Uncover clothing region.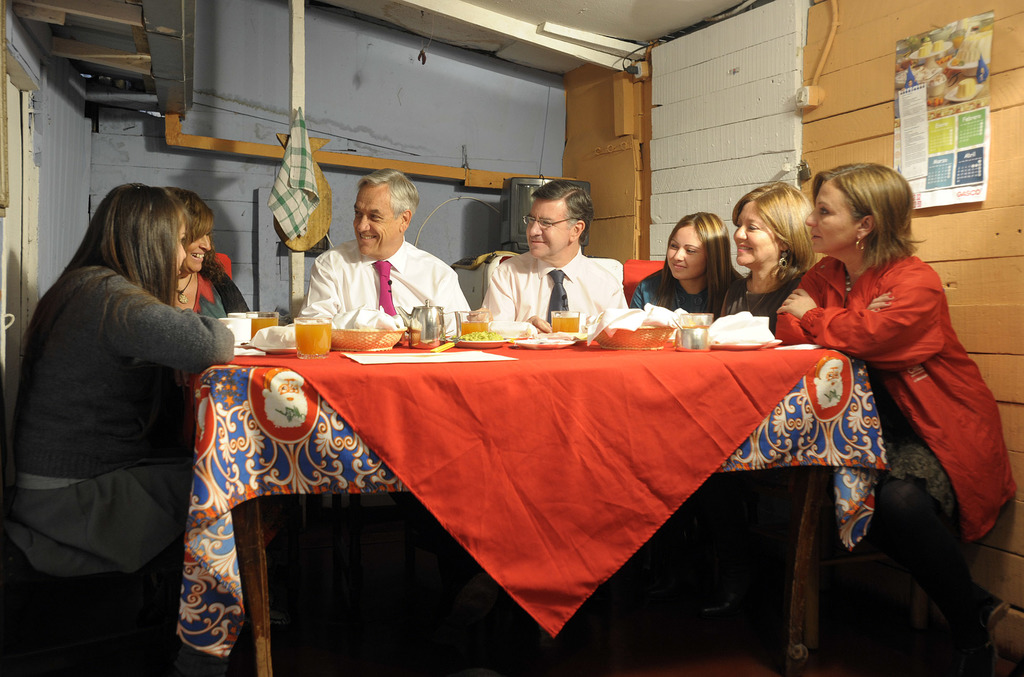
Uncovered: (x1=15, y1=204, x2=232, y2=612).
